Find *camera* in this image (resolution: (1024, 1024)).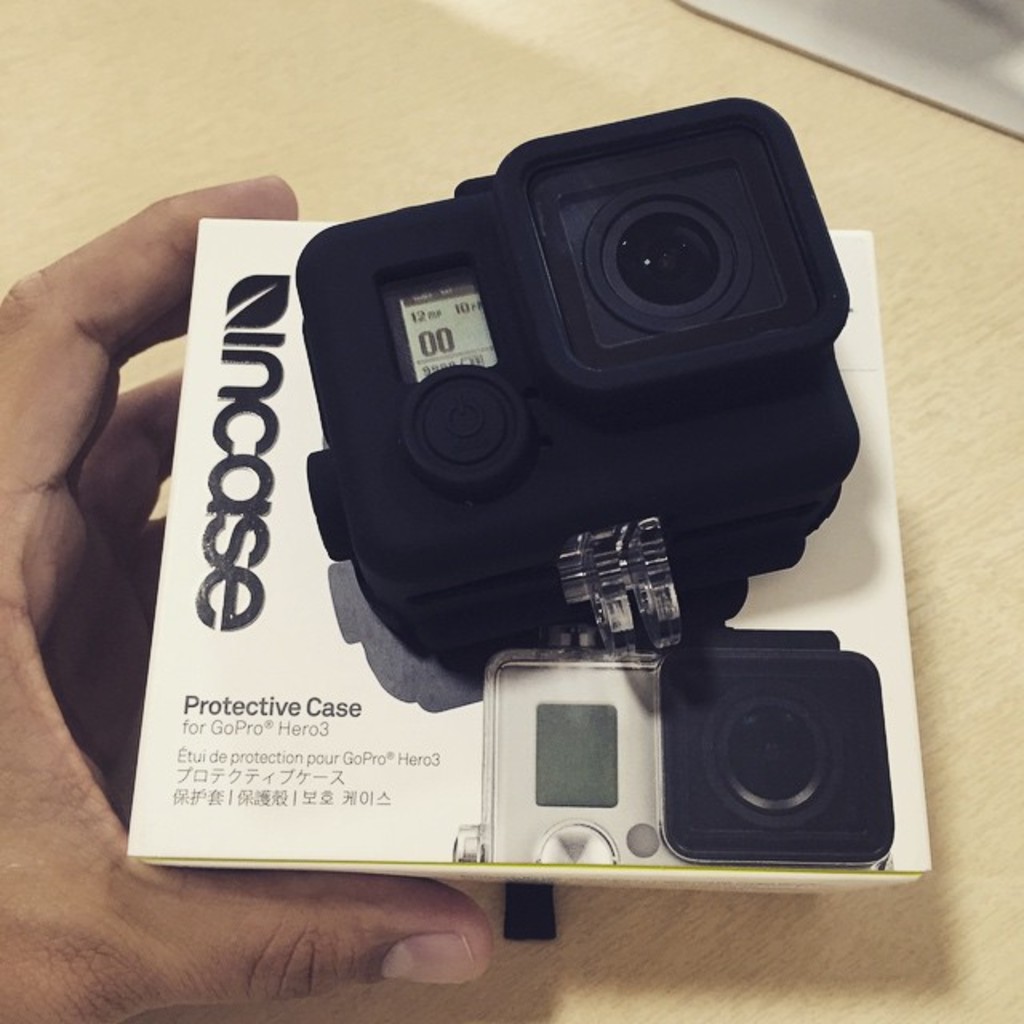
x1=456, y1=605, x2=891, y2=877.
